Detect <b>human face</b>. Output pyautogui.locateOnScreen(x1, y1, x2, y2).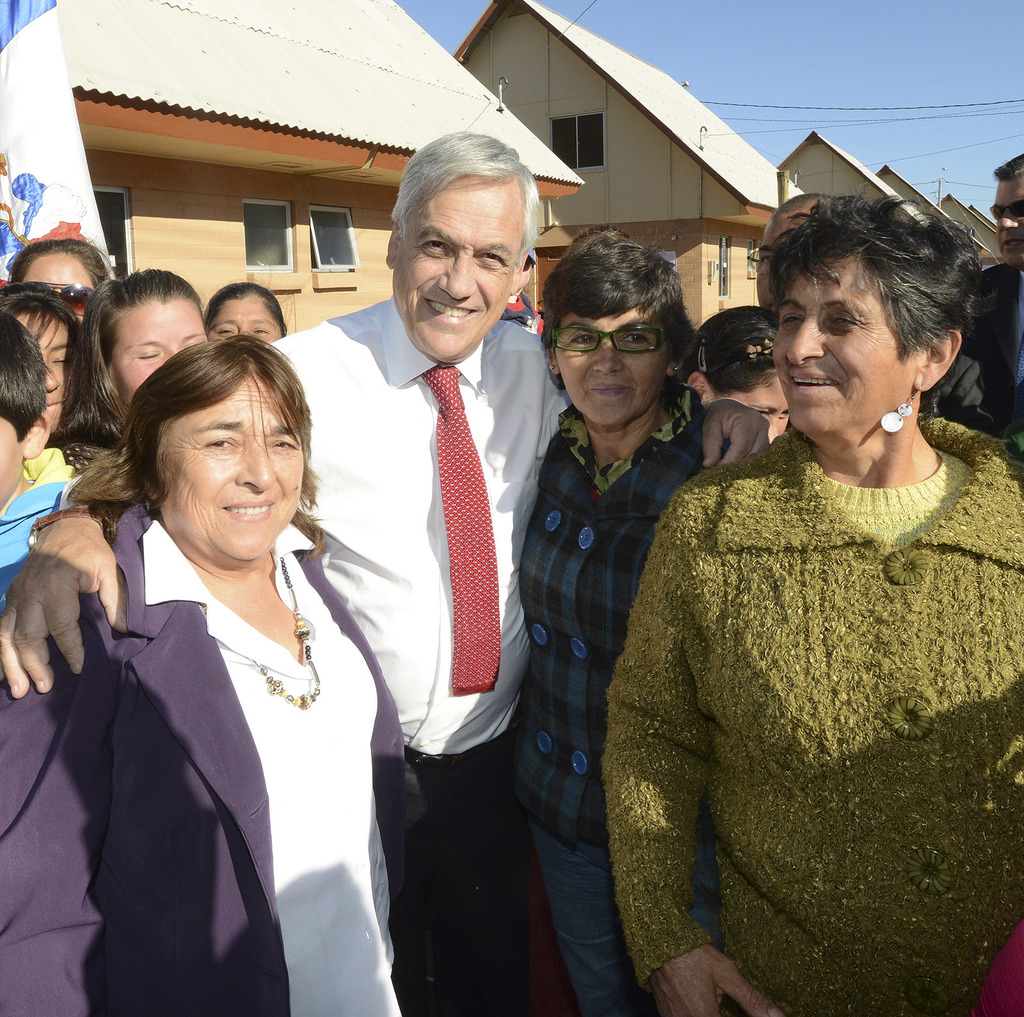
pyautogui.locateOnScreen(4, 312, 78, 432).
